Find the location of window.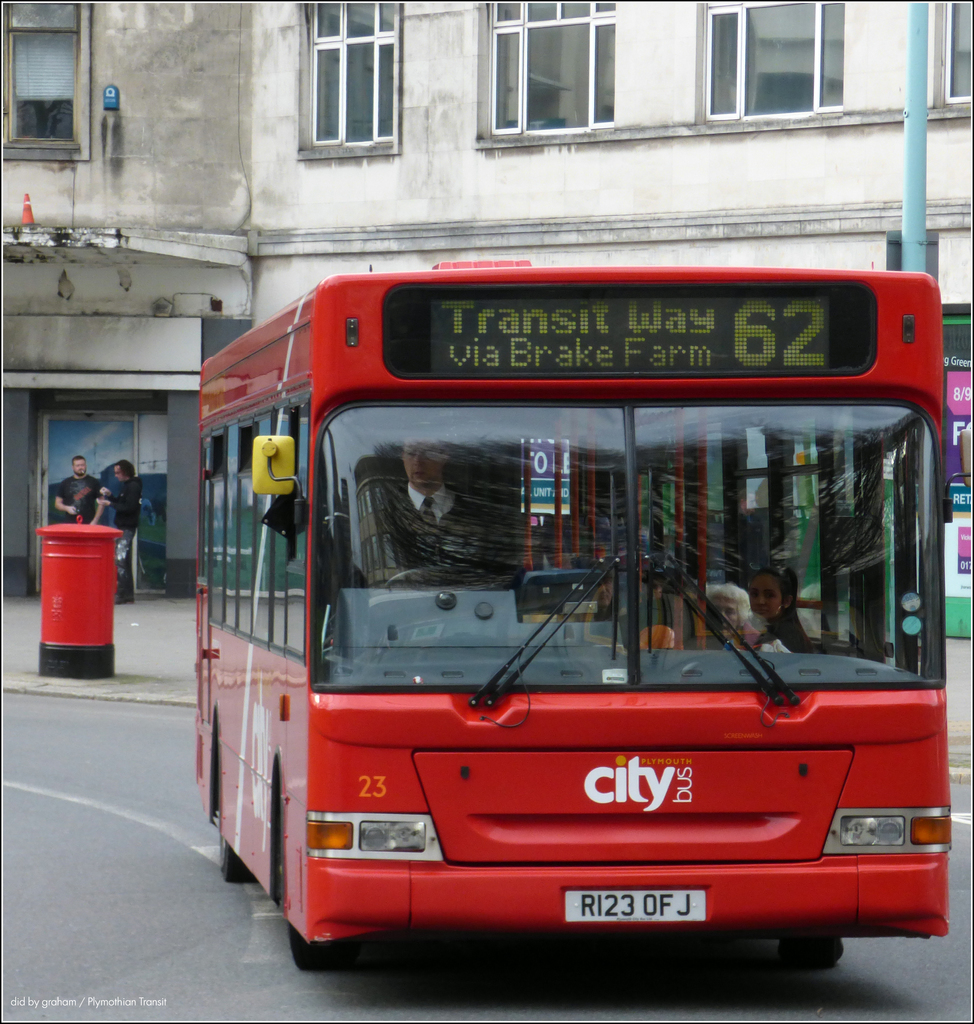
Location: select_region(945, 6, 971, 102).
